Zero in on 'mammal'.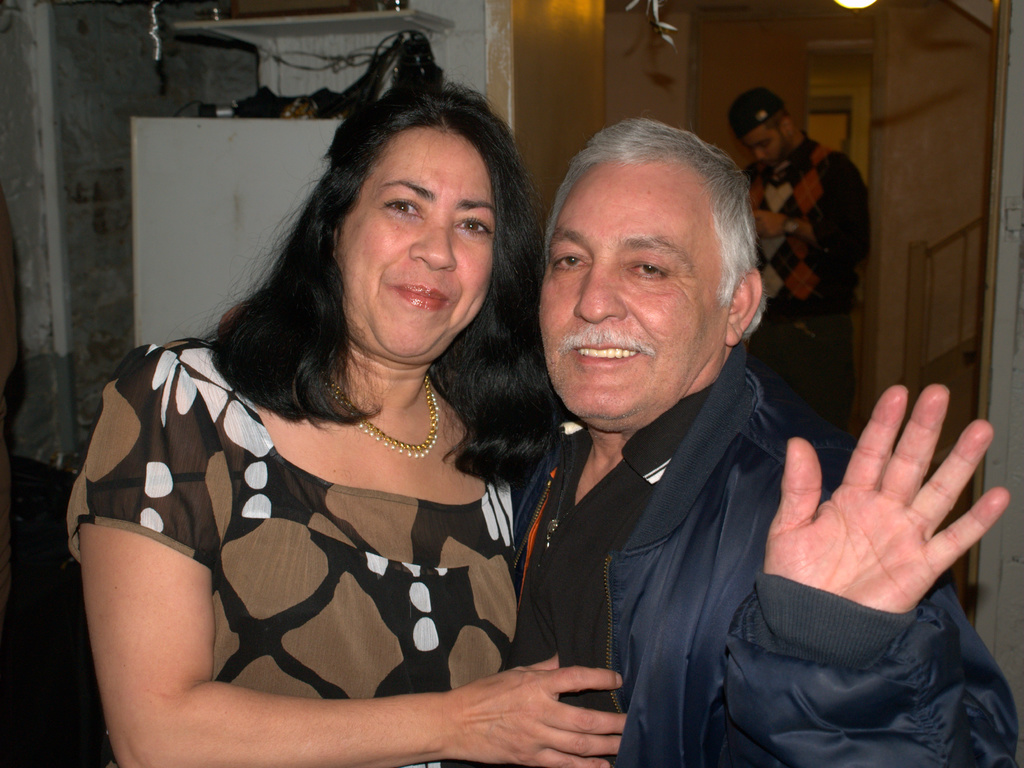
Zeroed in: BBox(724, 85, 872, 429).
